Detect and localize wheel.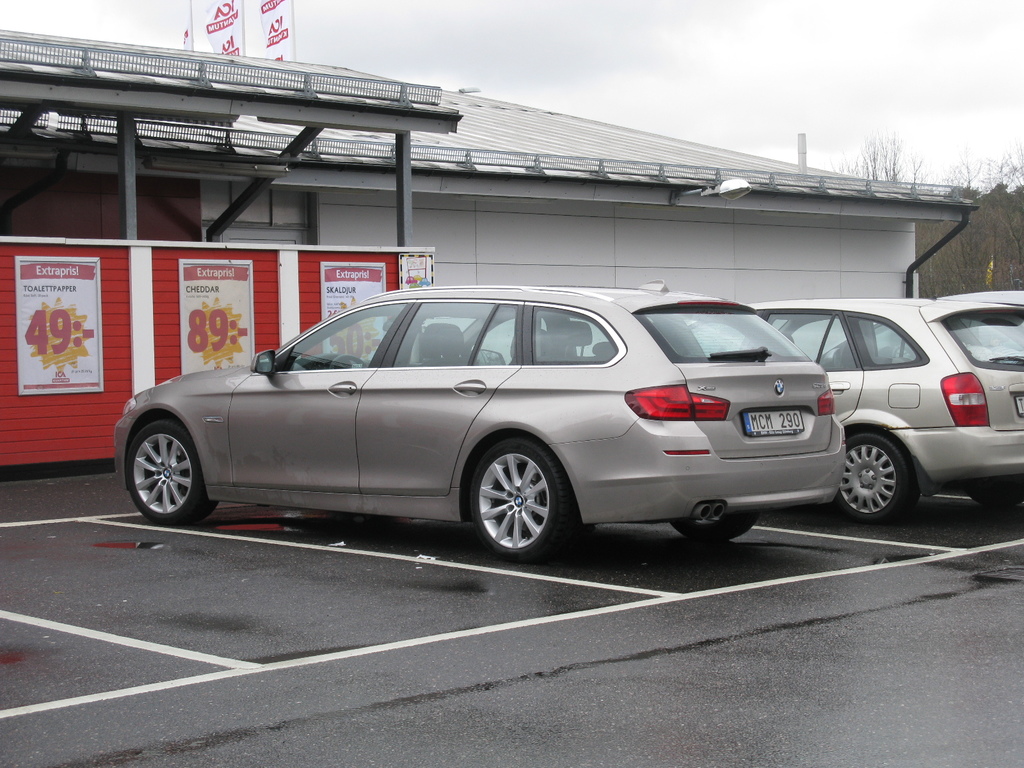
Localized at box=[468, 445, 568, 554].
